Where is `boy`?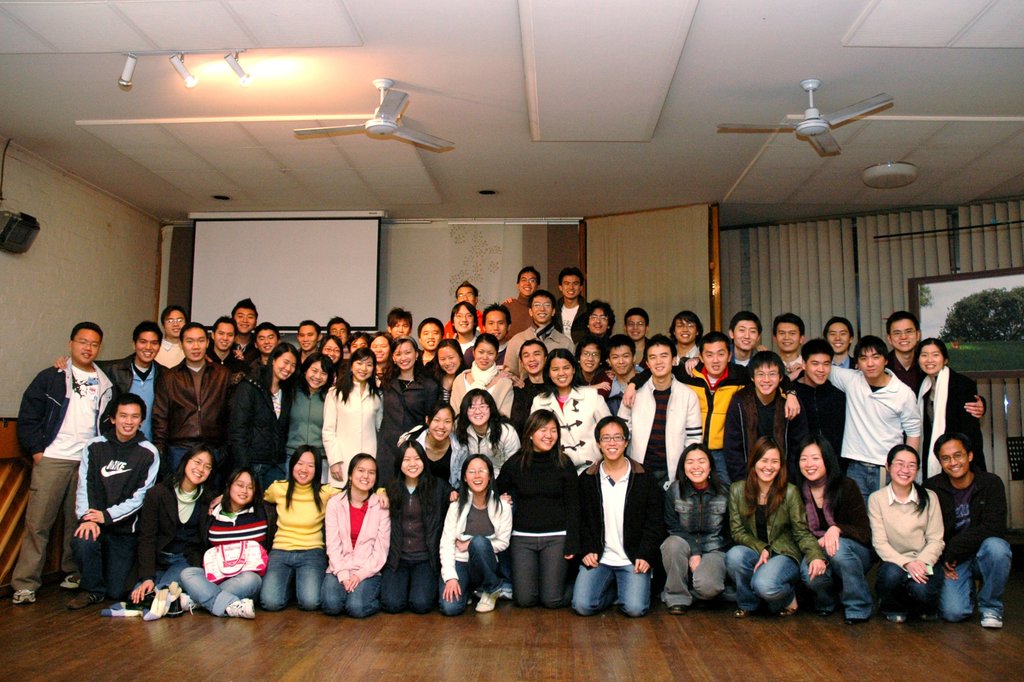
bbox=[294, 318, 326, 369].
